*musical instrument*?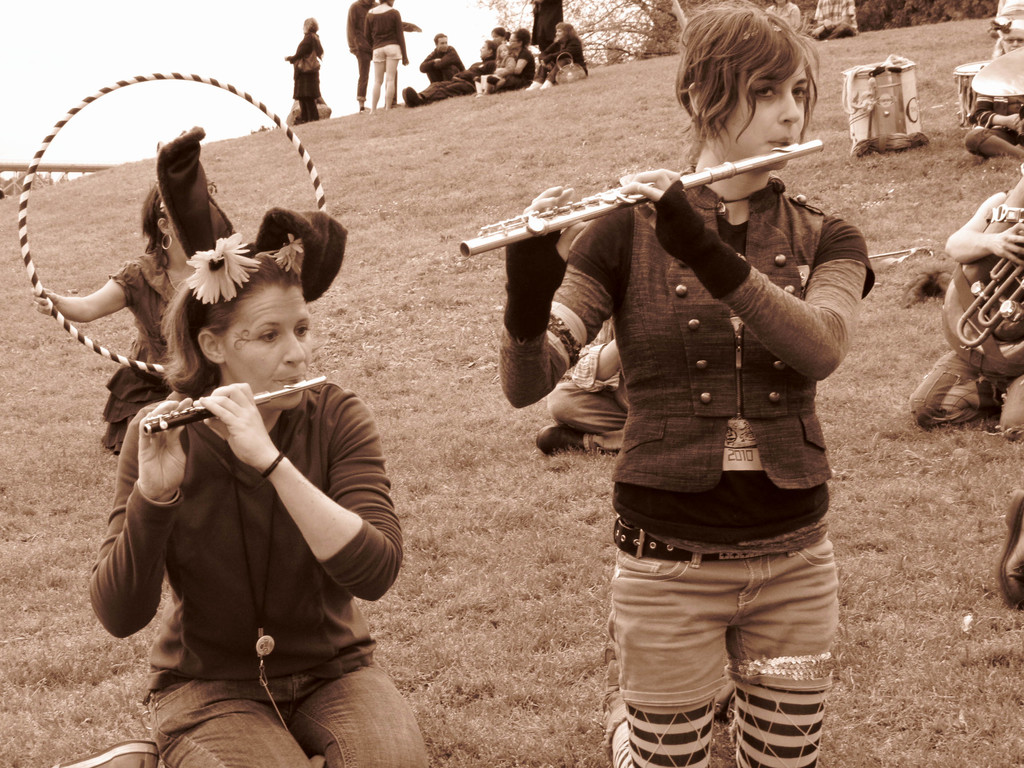
(left=844, top=58, right=940, bottom=147)
